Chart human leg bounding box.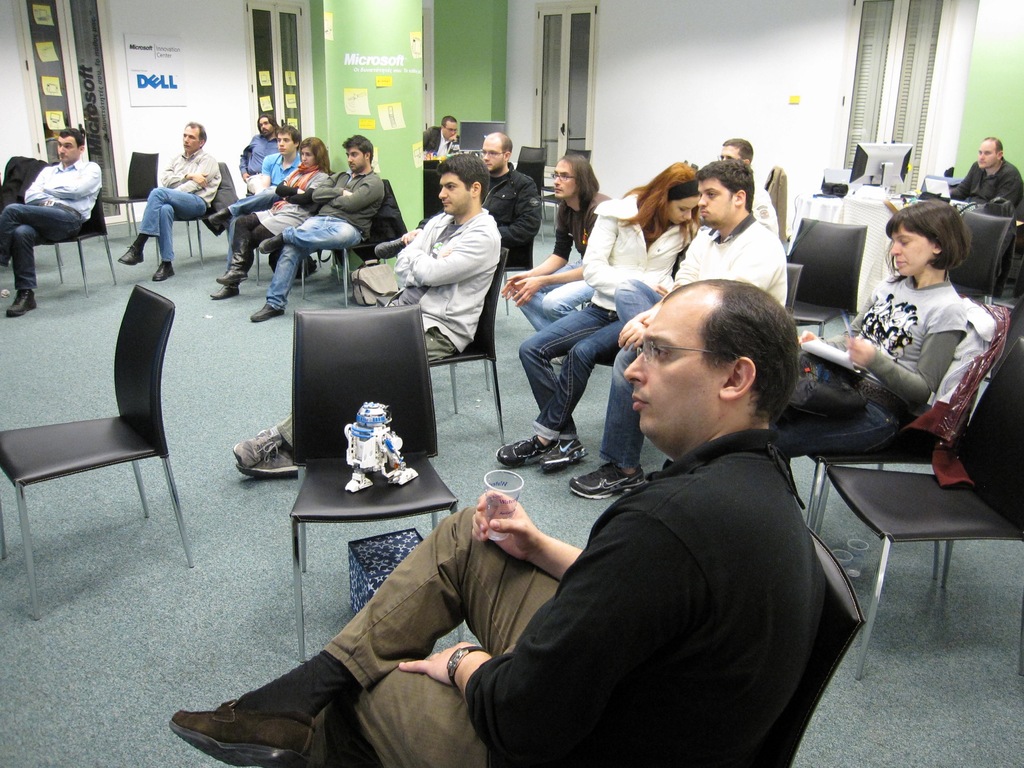
Charted: <bbox>259, 211, 364, 250</bbox>.
